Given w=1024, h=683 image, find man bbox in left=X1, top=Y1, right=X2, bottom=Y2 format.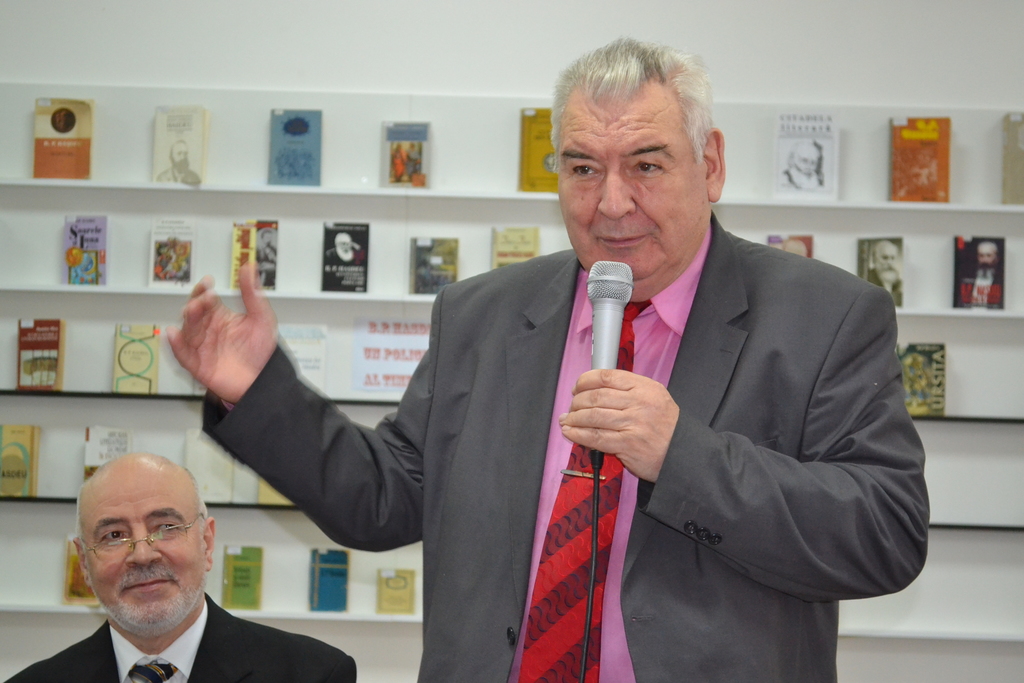
left=953, top=242, right=1012, bottom=308.
